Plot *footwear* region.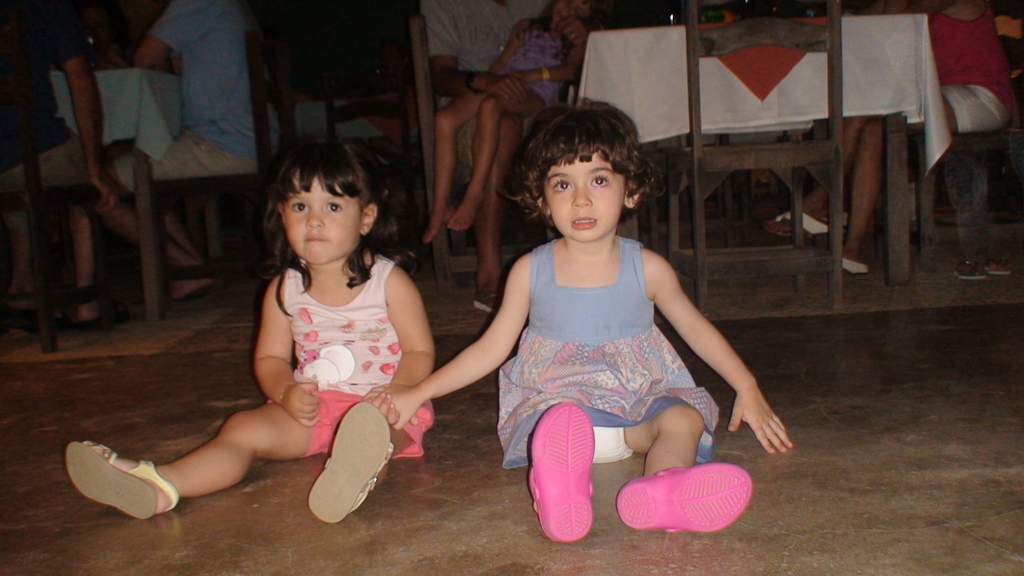
Plotted at 529, 403, 594, 545.
